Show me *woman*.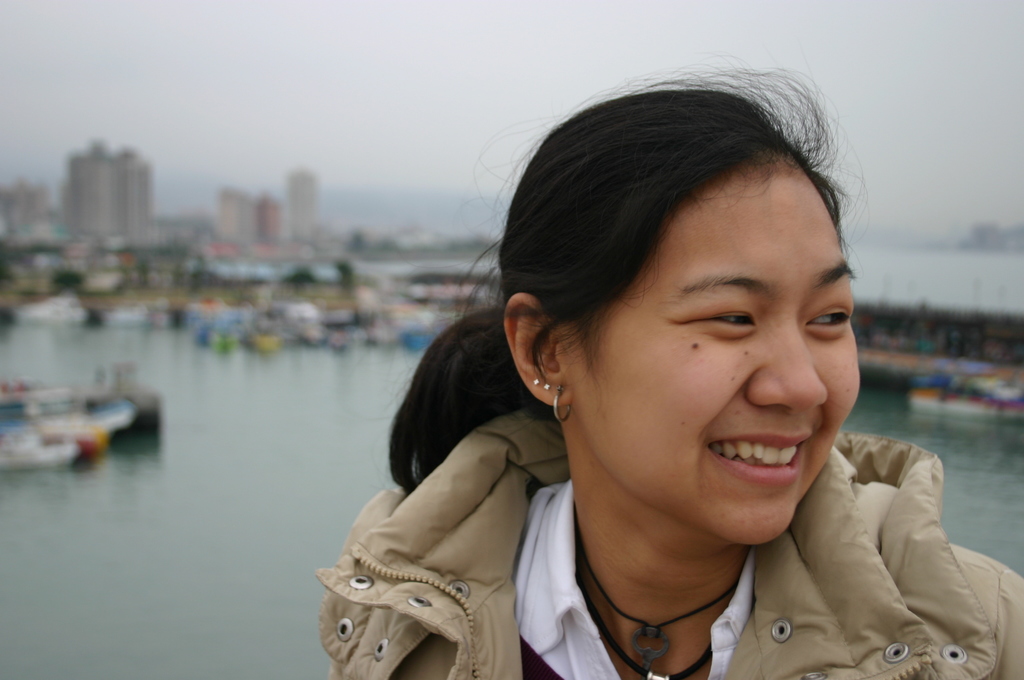
*woman* is here: locate(312, 61, 1023, 679).
